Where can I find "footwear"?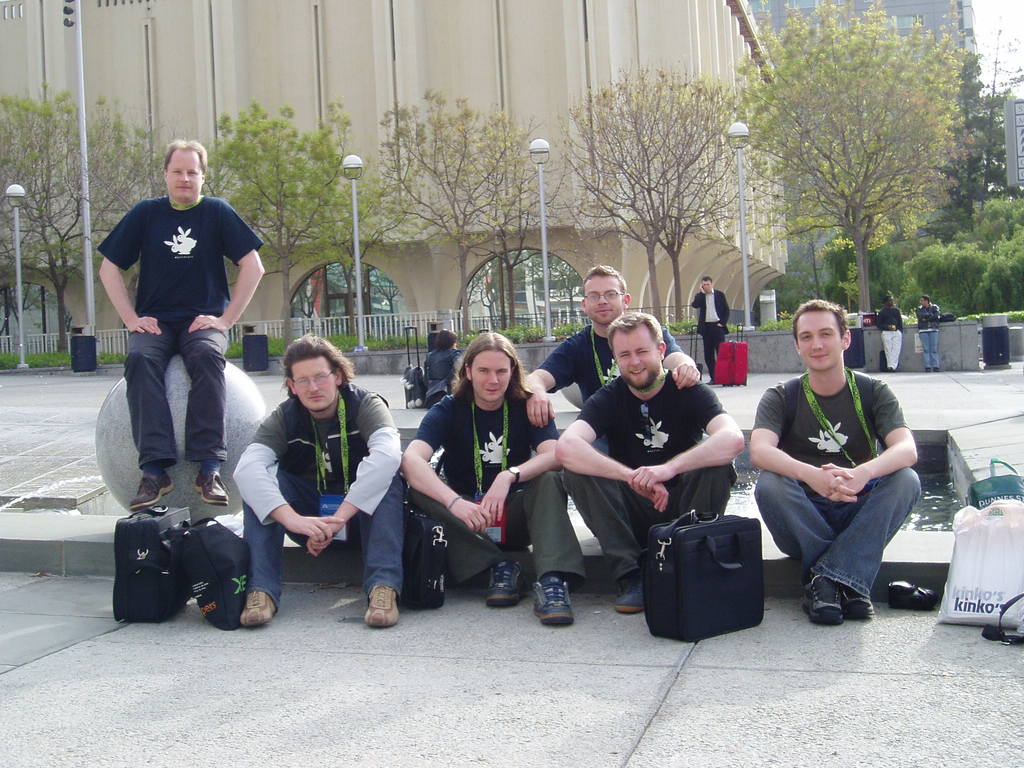
You can find it at l=483, t=558, r=527, b=605.
